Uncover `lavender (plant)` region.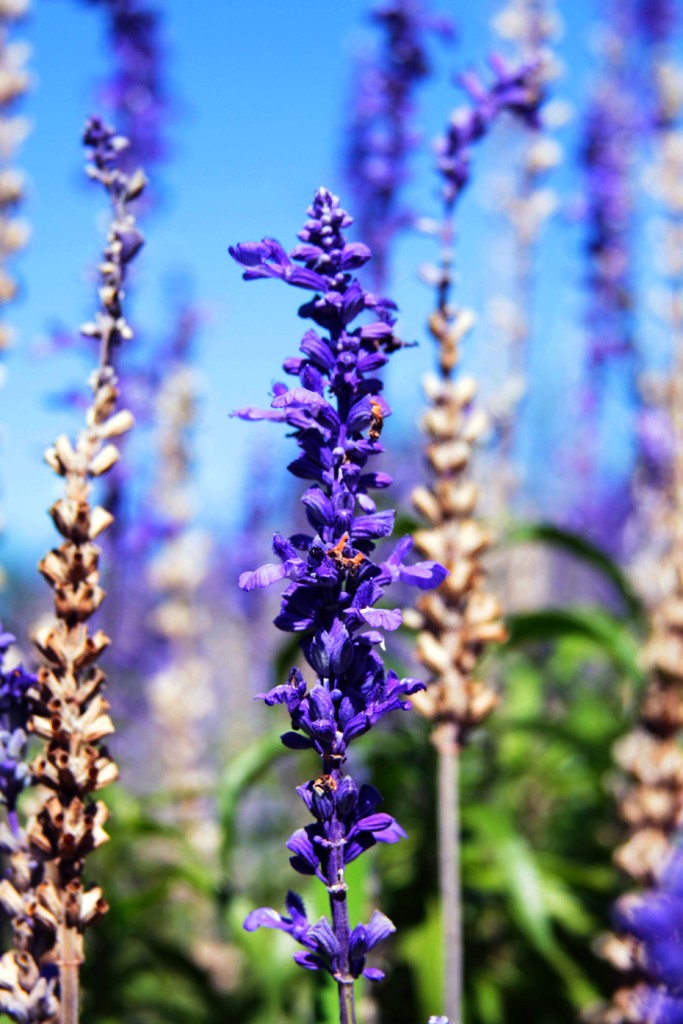
Uncovered: box=[403, 103, 507, 755].
